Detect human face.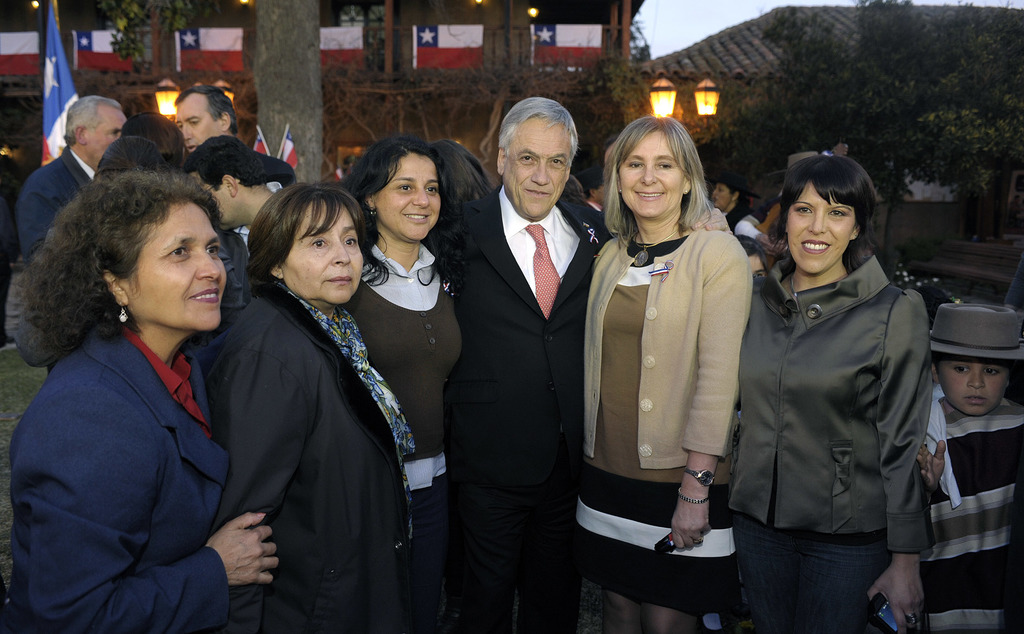
Detected at Rect(195, 177, 236, 227).
